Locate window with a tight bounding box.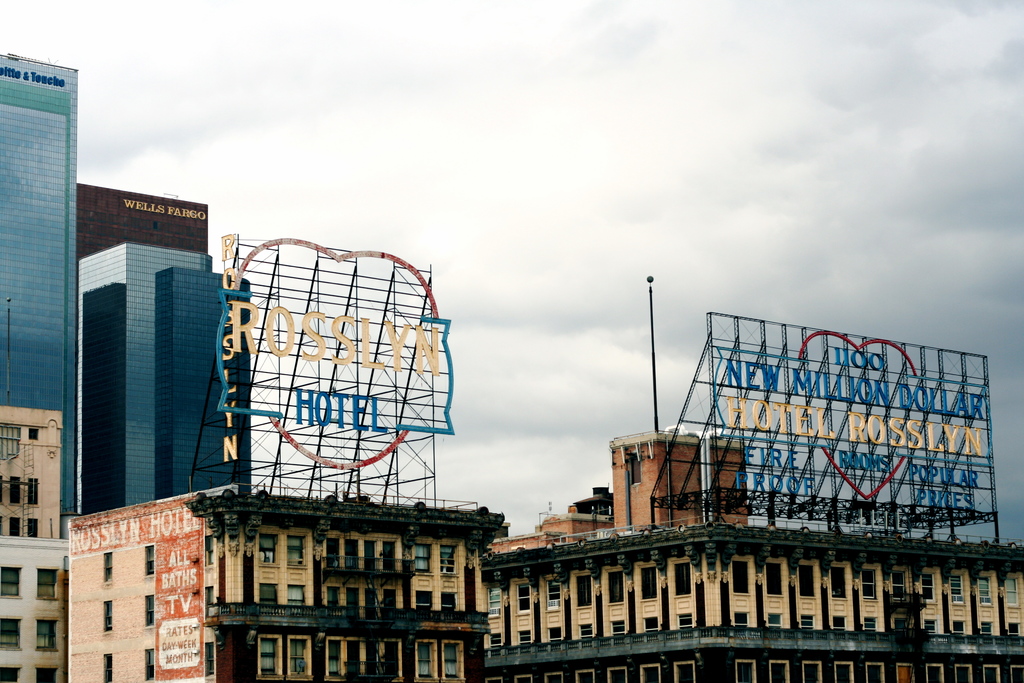
rect(676, 610, 692, 627).
